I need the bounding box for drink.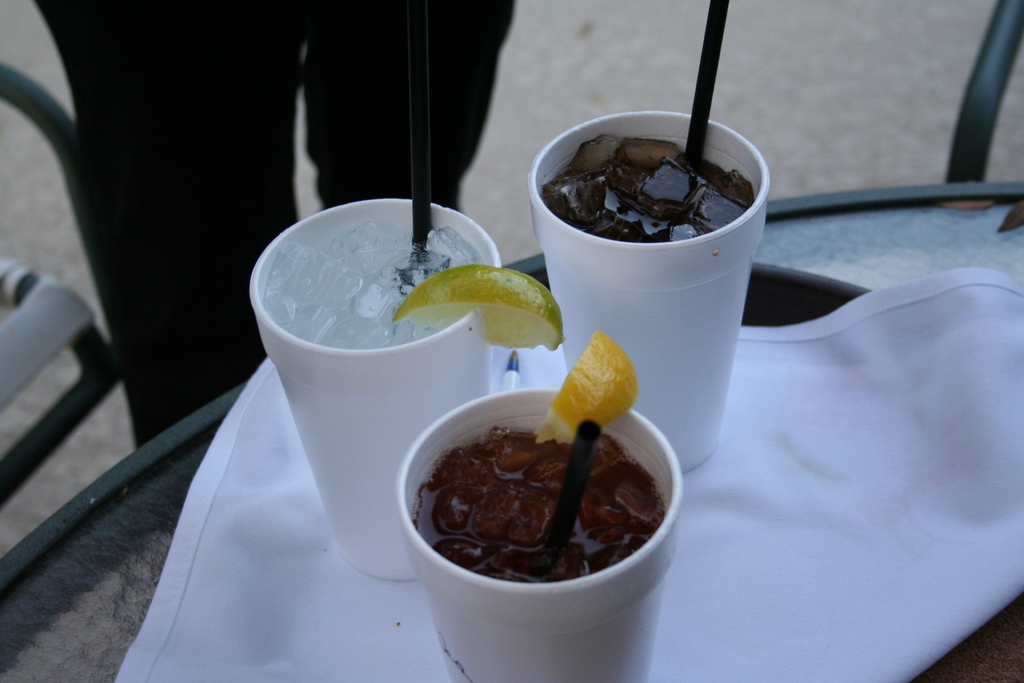
Here it is: <region>417, 427, 668, 584</region>.
